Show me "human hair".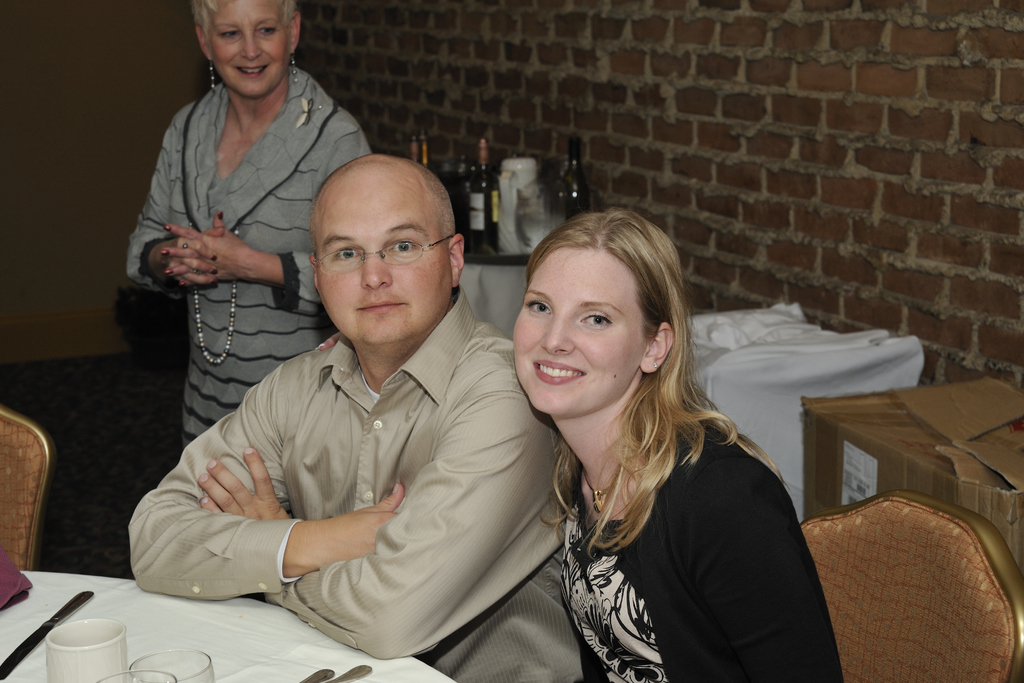
"human hair" is here: pyautogui.locateOnScreen(194, 0, 296, 38).
